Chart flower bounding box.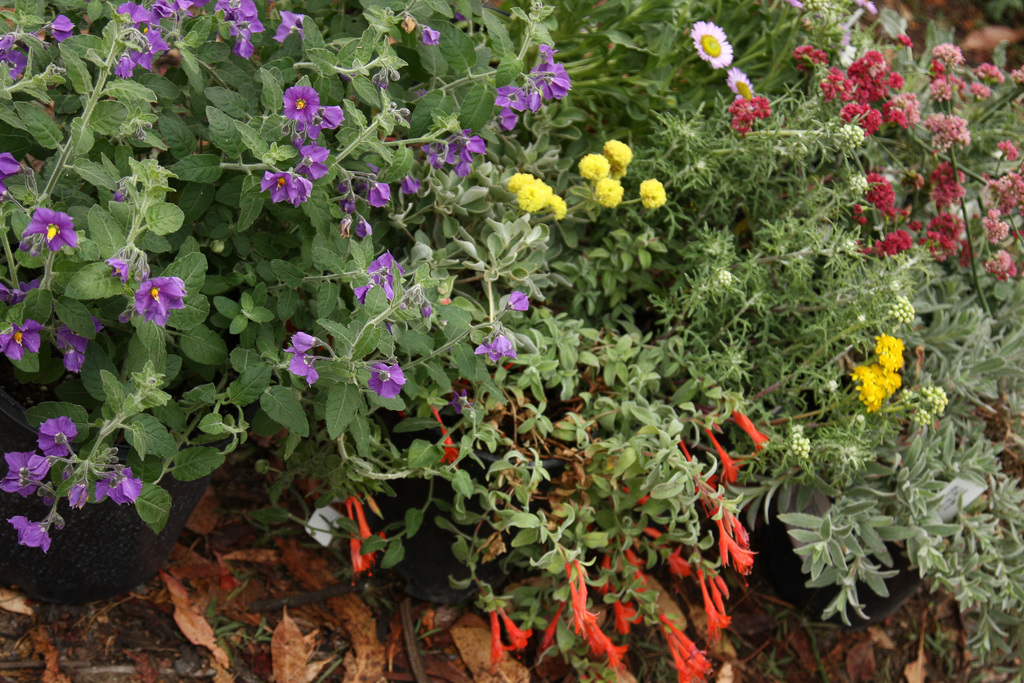
Charted: [495,63,574,127].
